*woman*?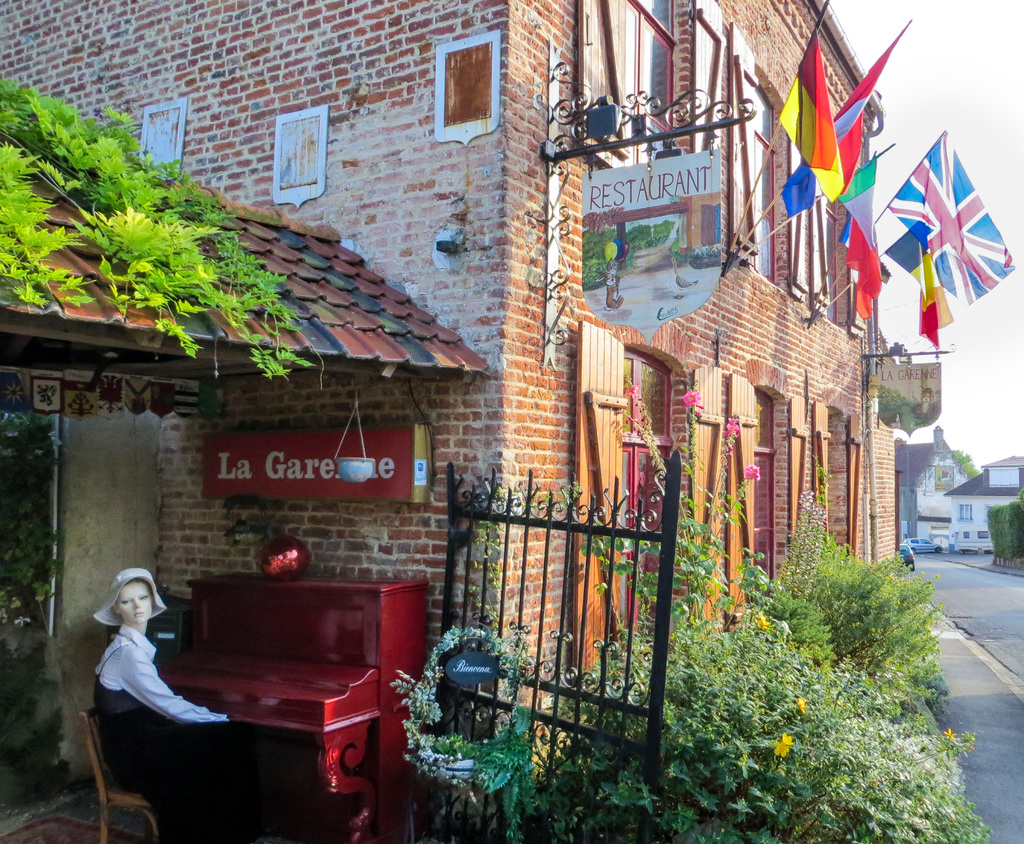
74:555:211:816
